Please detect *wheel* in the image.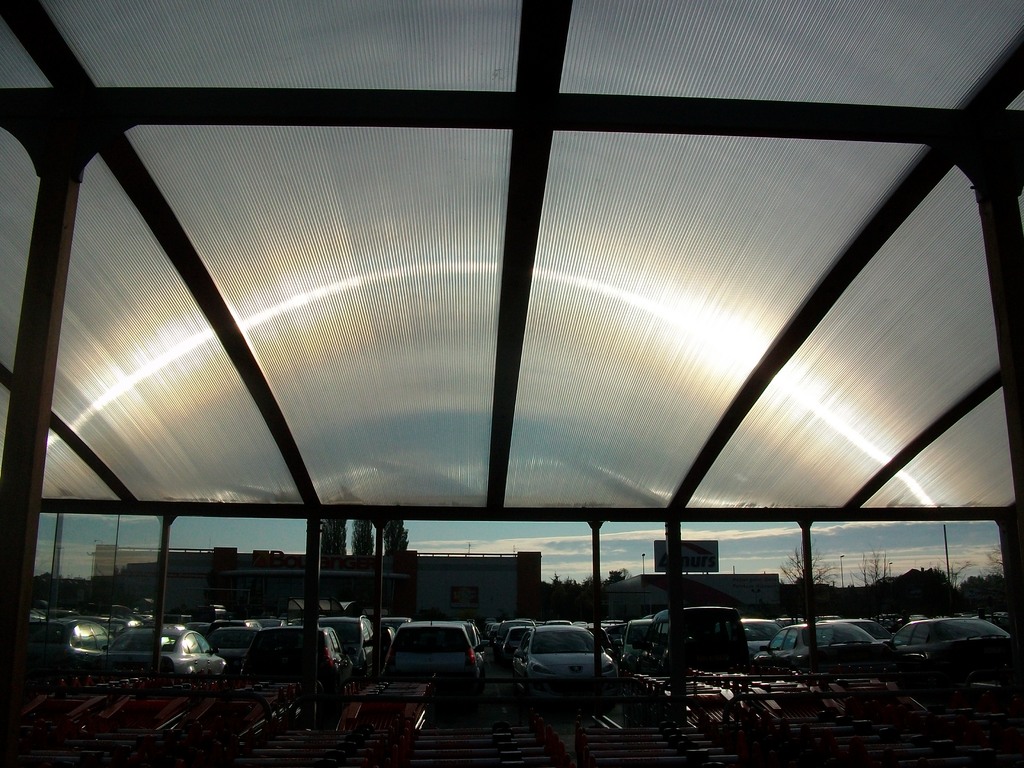
box=[157, 662, 174, 689].
